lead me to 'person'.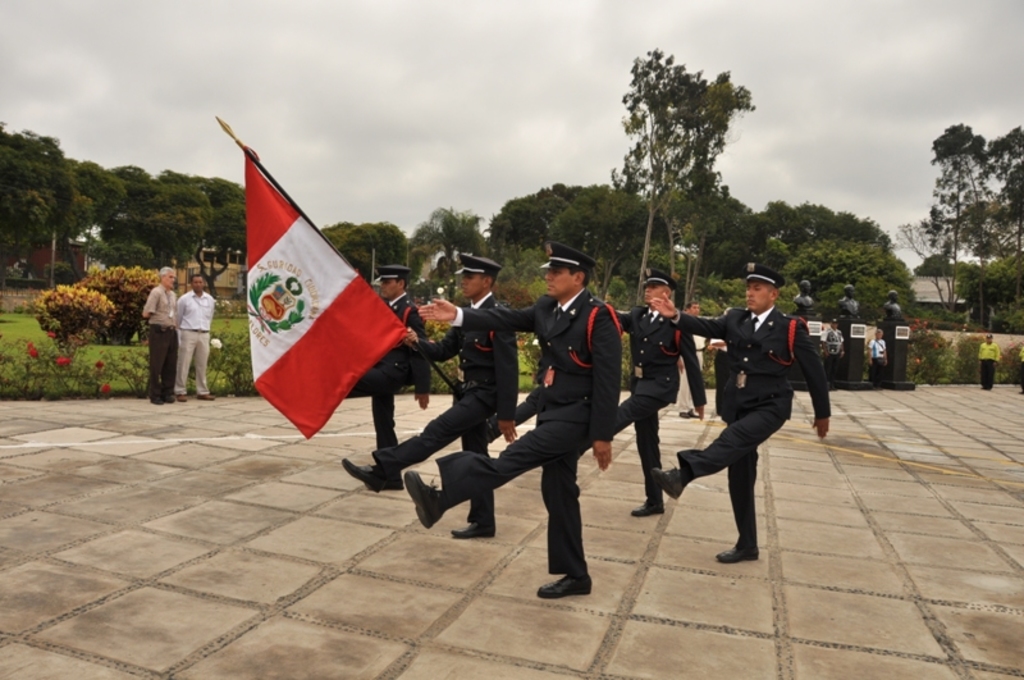
Lead to box(326, 260, 453, 490).
